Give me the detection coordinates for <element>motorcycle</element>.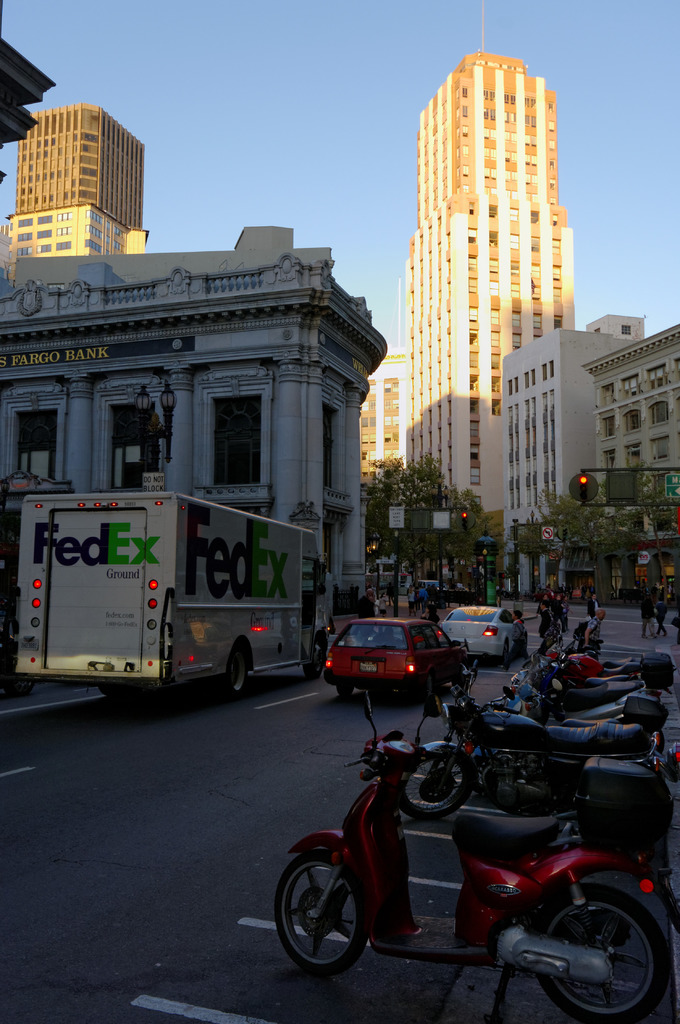
{"left": 407, "top": 657, "right": 679, "bottom": 819}.
